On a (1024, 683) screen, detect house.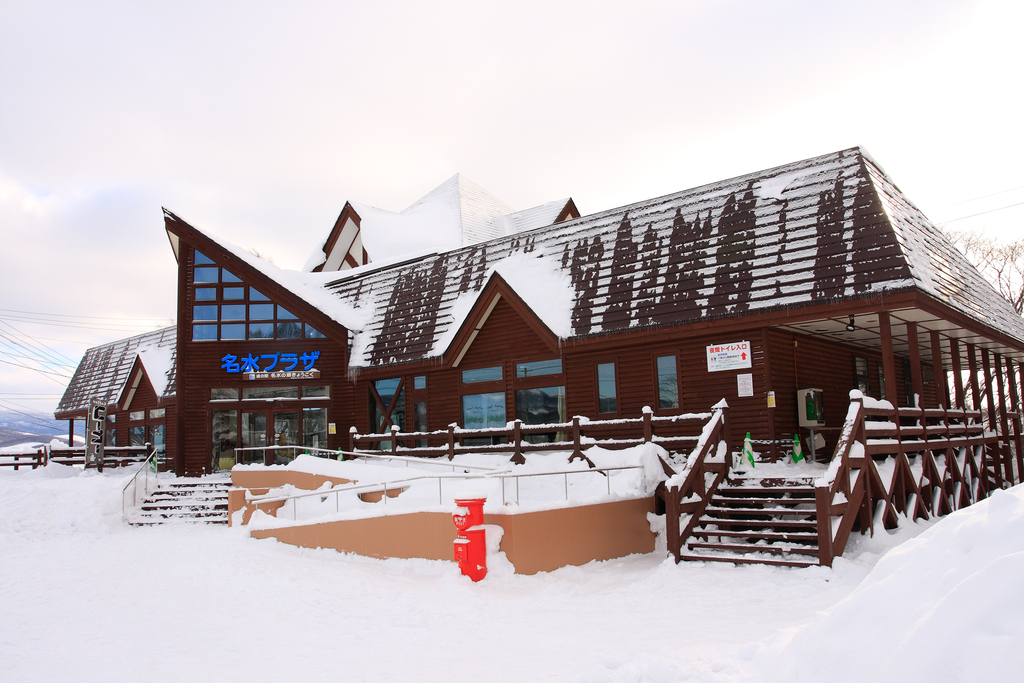
[x1=59, y1=313, x2=182, y2=471].
